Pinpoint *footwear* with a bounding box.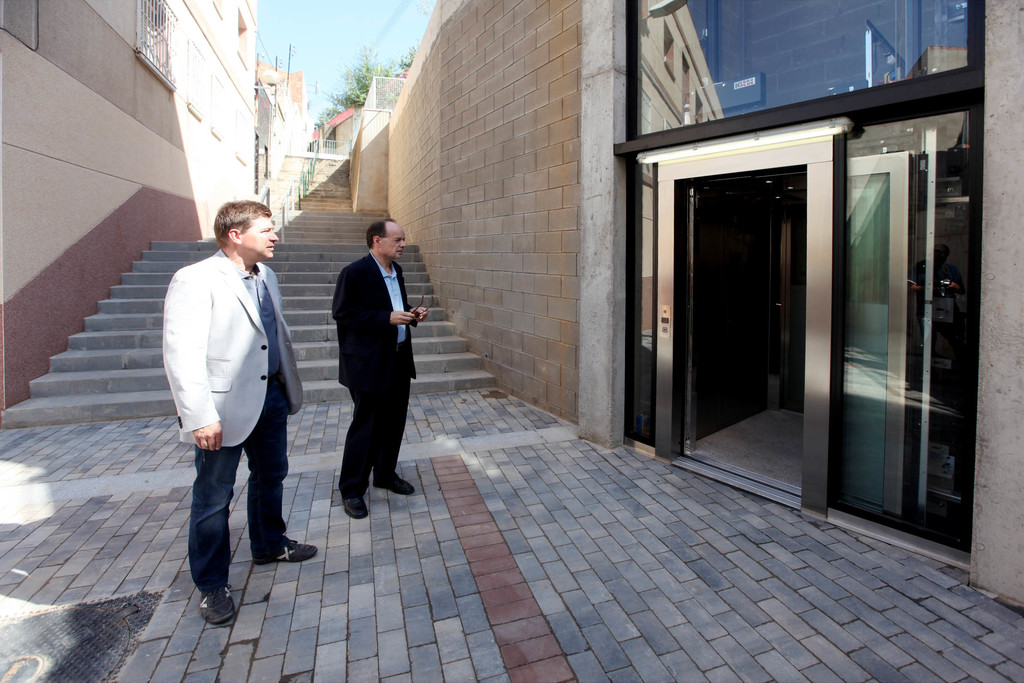
bbox=(372, 477, 415, 494).
